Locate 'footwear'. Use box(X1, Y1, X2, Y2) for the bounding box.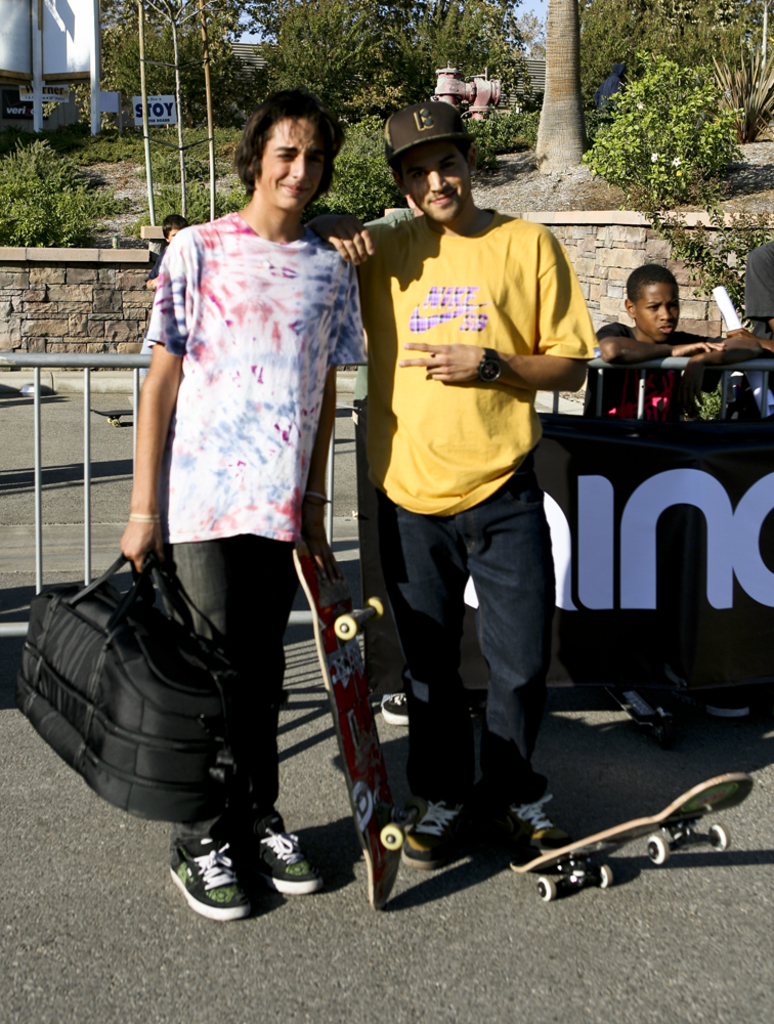
box(166, 838, 261, 928).
